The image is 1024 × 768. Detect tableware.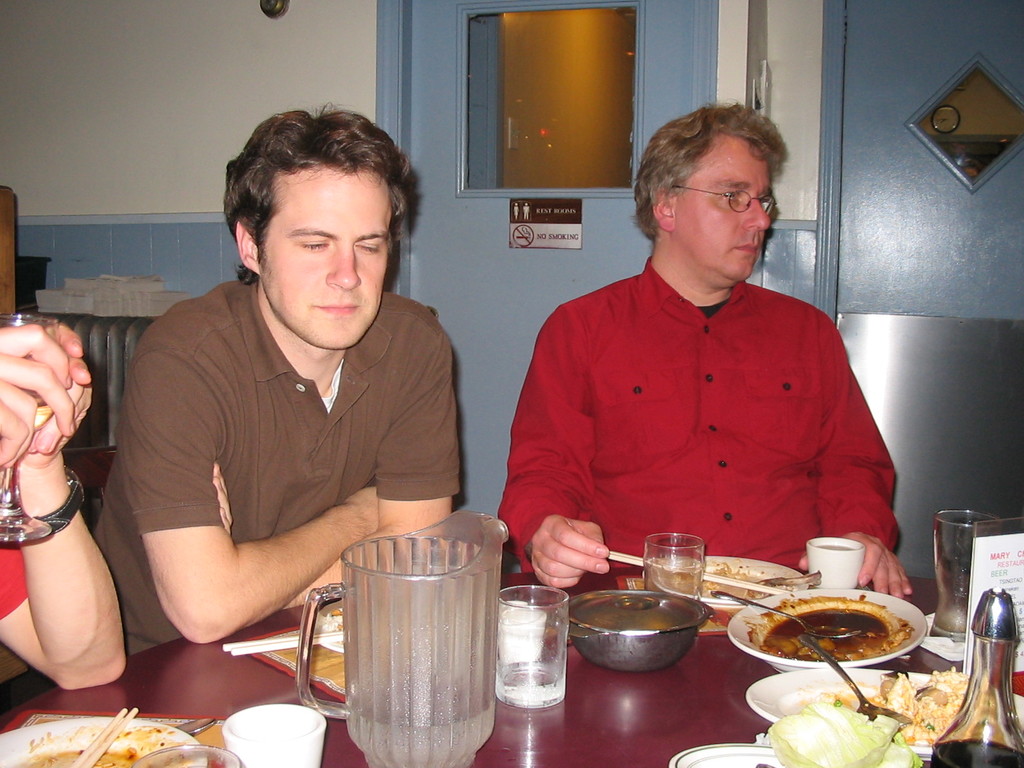
Detection: 671/740/826/767.
